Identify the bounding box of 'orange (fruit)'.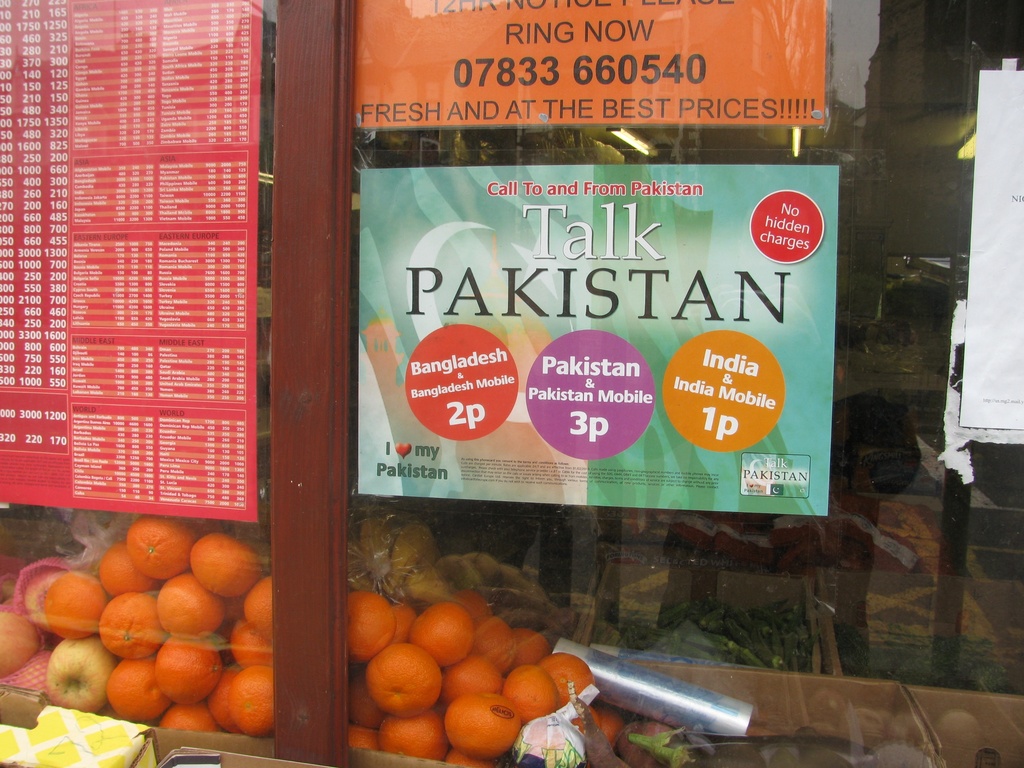
(left=372, top=644, right=444, bottom=720).
